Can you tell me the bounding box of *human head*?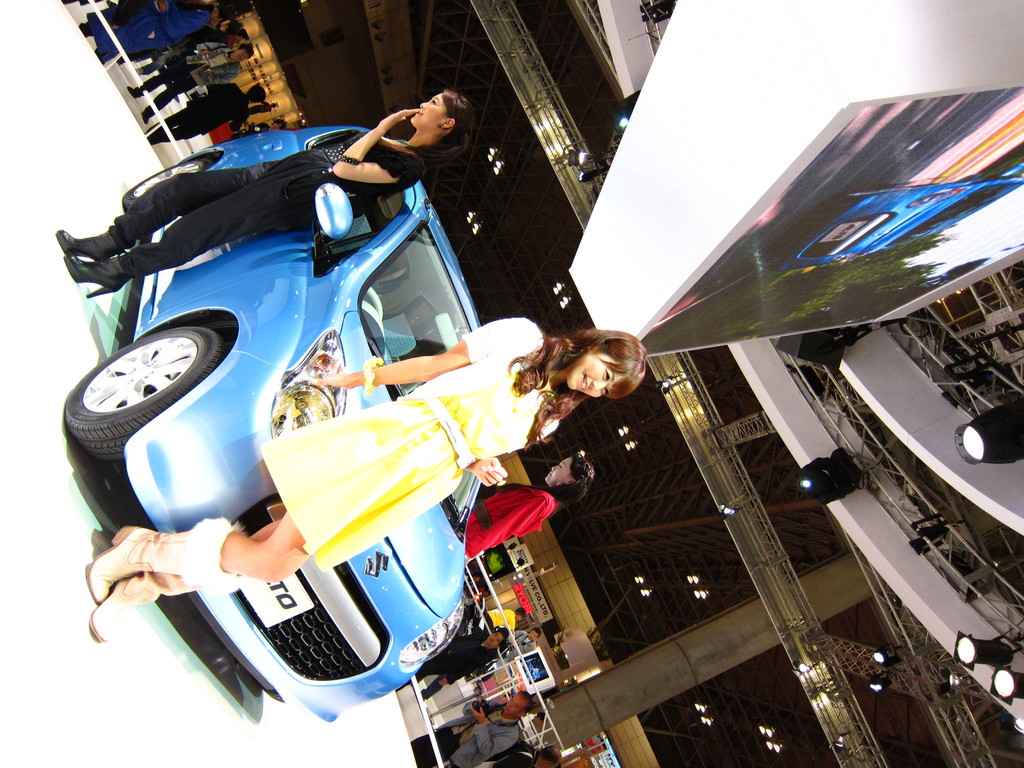
locate(502, 691, 535, 717).
